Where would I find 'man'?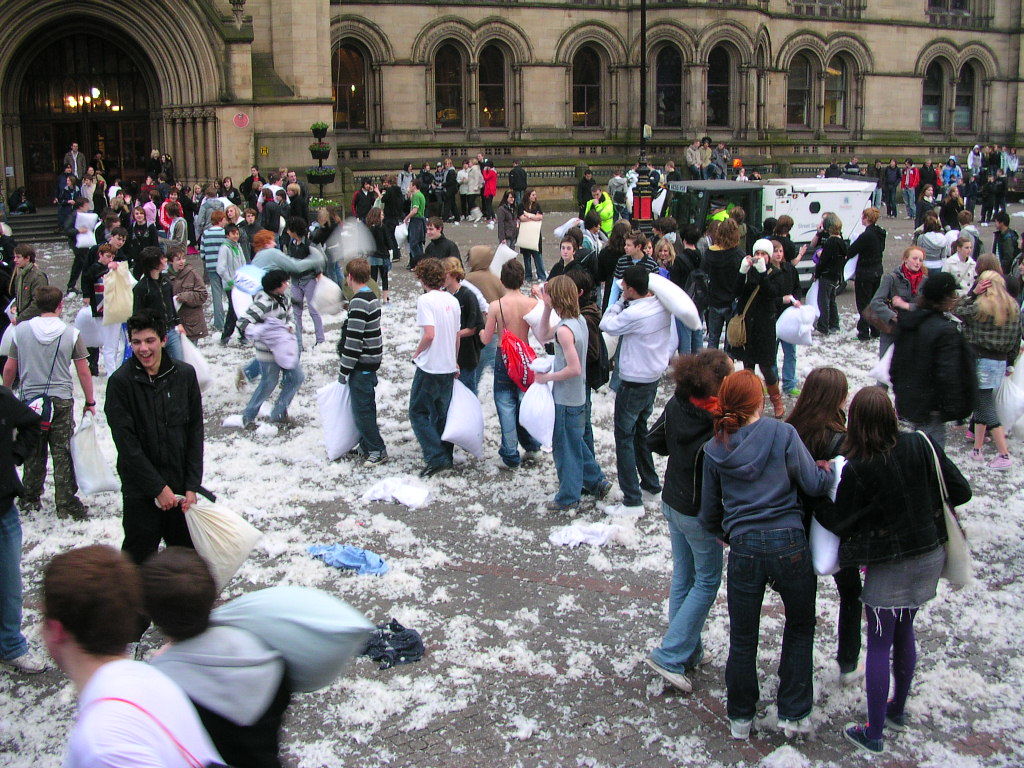
At [425,215,459,257].
